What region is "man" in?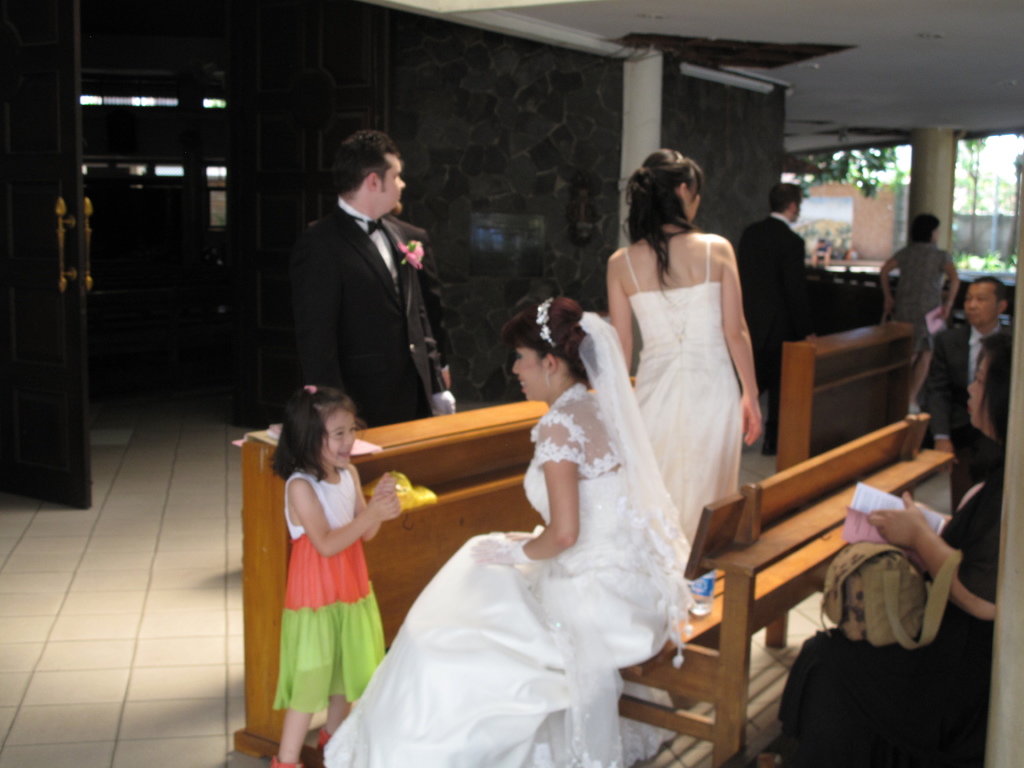
bbox=(909, 279, 1021, 517).
